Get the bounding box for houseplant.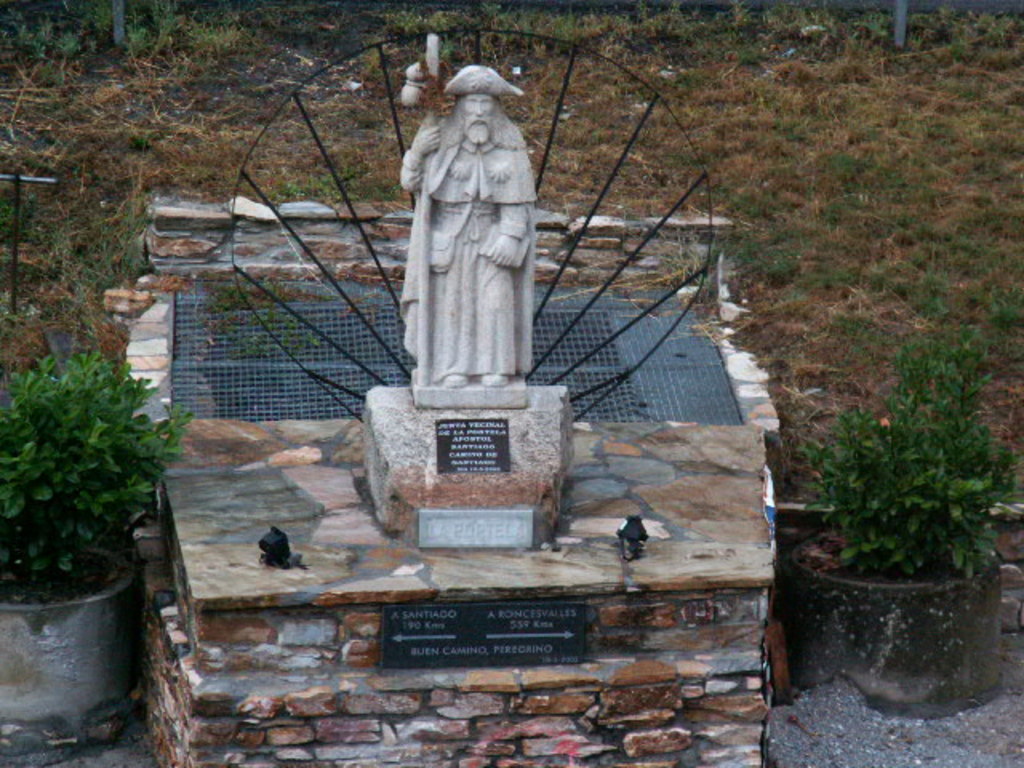
789,334,1022,710.
